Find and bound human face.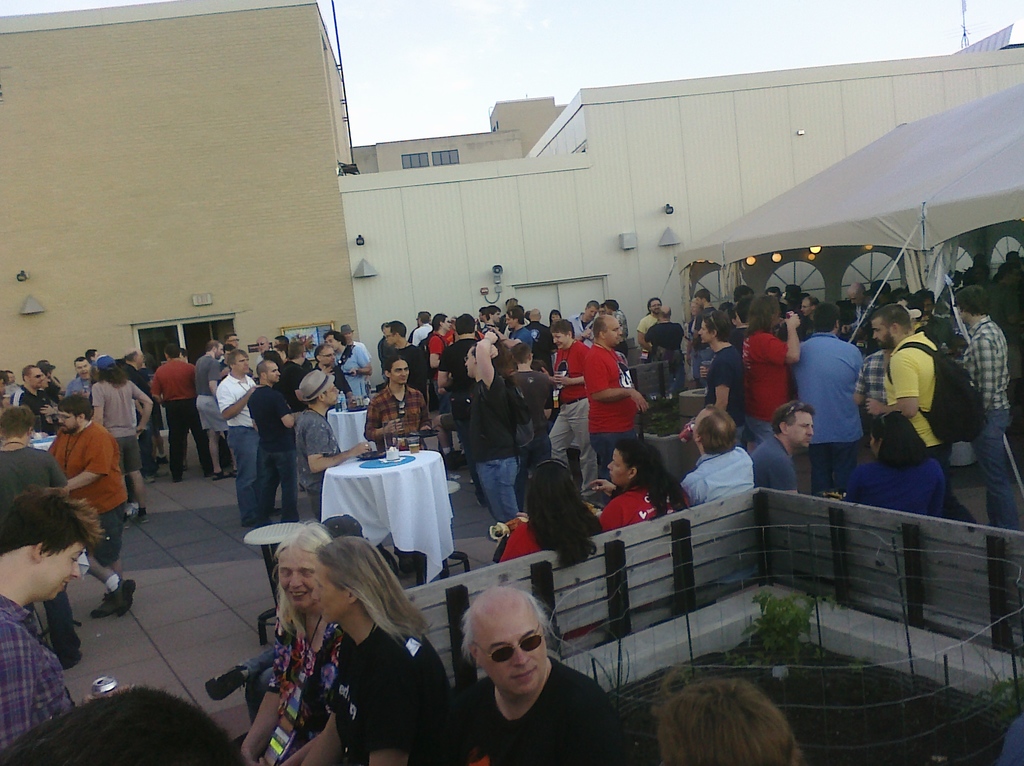
Bound: <box>491,309,501,327</box>.
